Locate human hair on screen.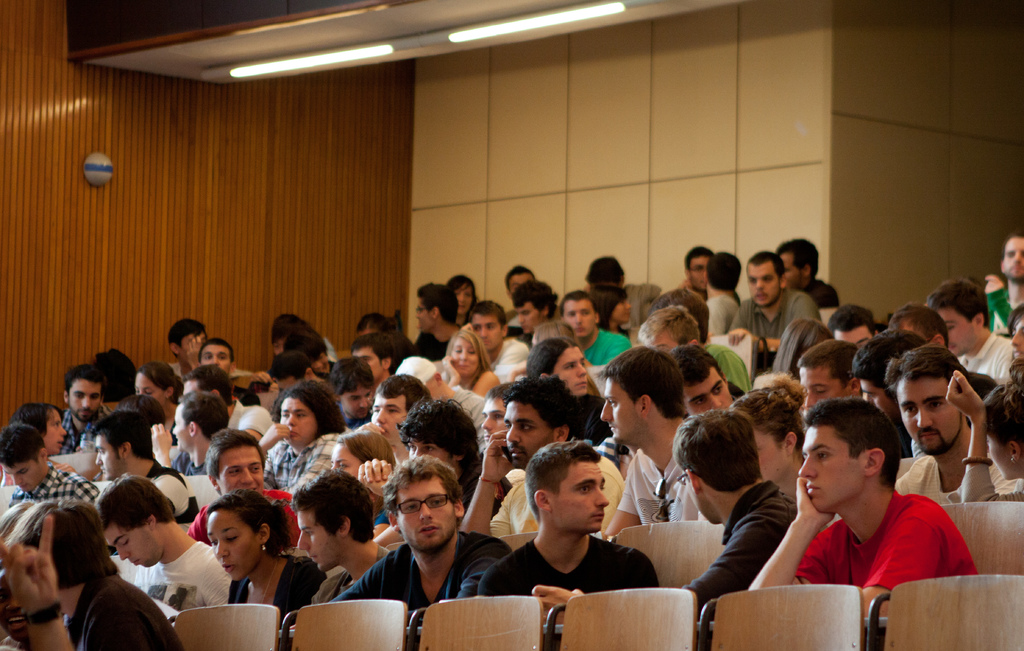
On screen at (left=798, top=337, right=852, bottom=389).
